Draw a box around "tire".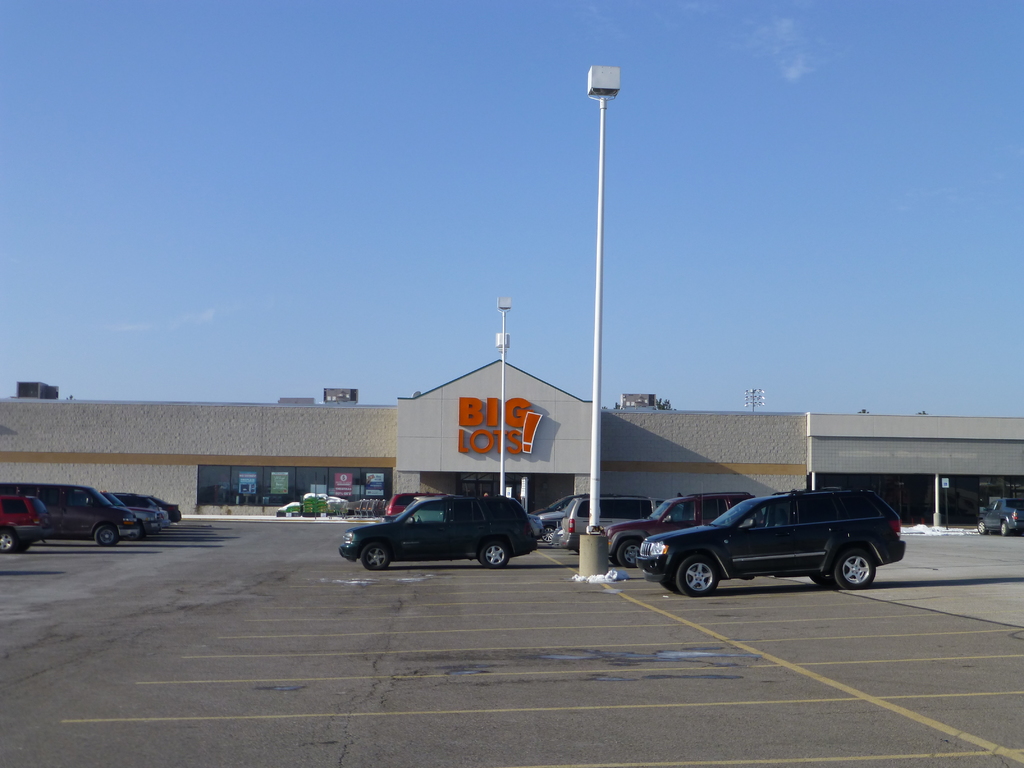
x1=815 y1=574 x2=835 y2=587.
